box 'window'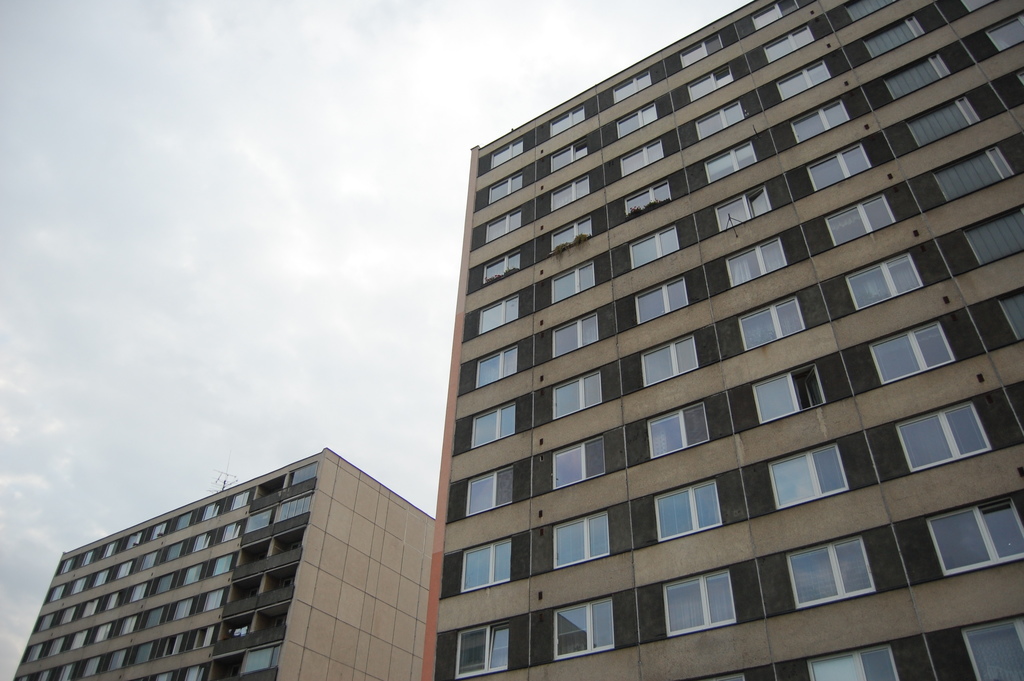
crop(842, 254, 924, 316)
